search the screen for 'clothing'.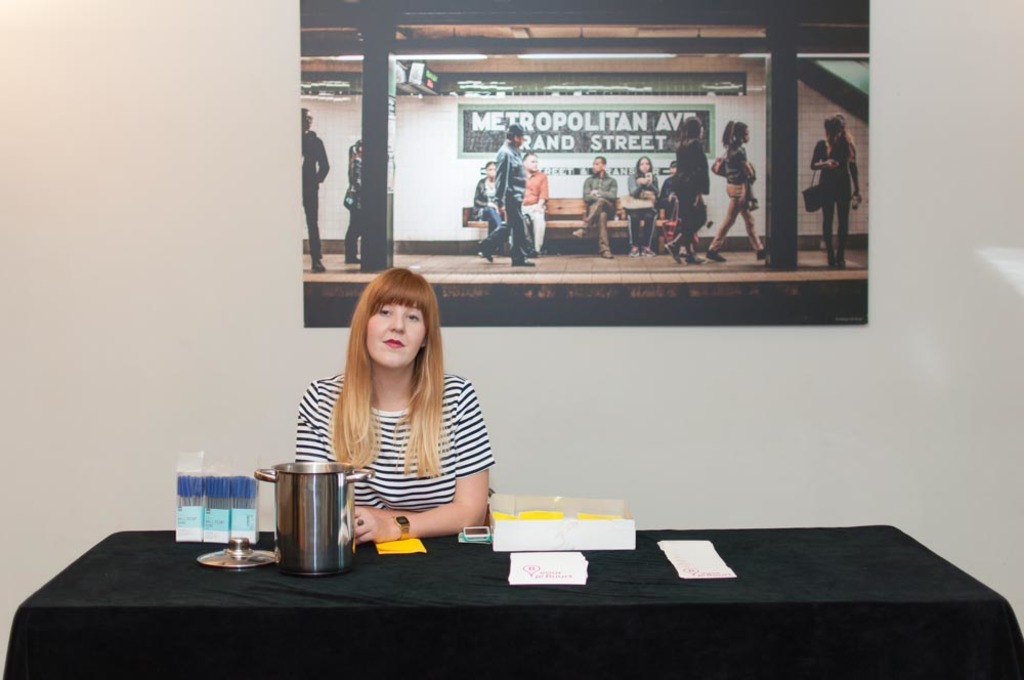
Found at 627,172,658,244.
